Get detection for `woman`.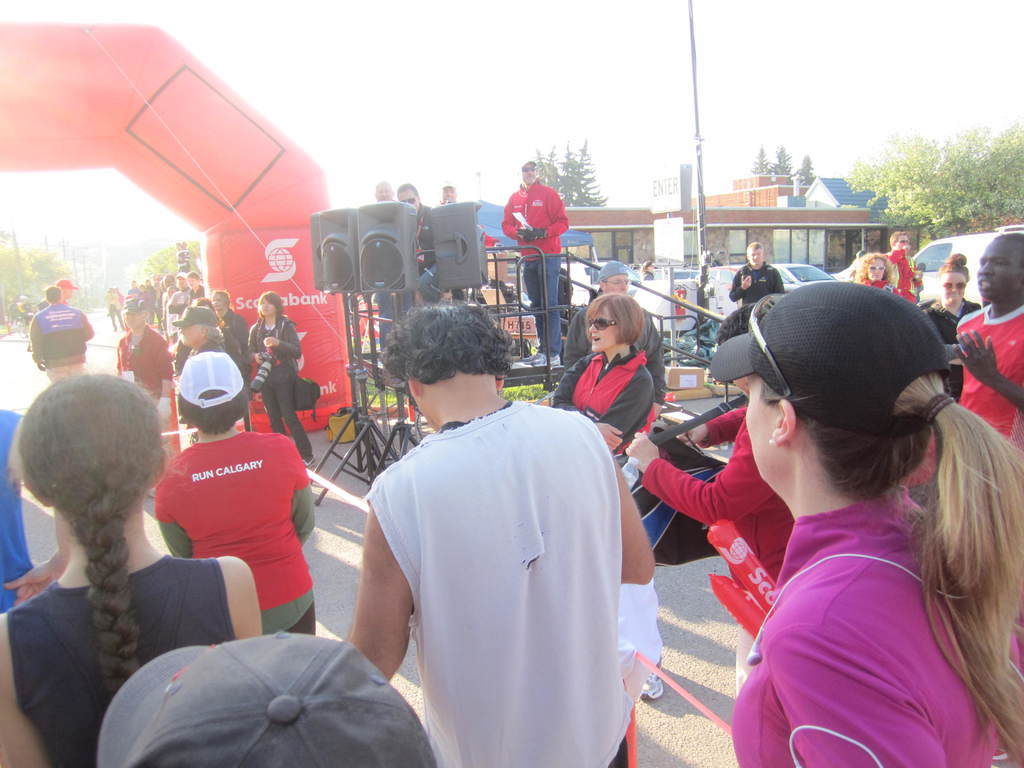
Detection: detection(550, 295, 660, 464).
